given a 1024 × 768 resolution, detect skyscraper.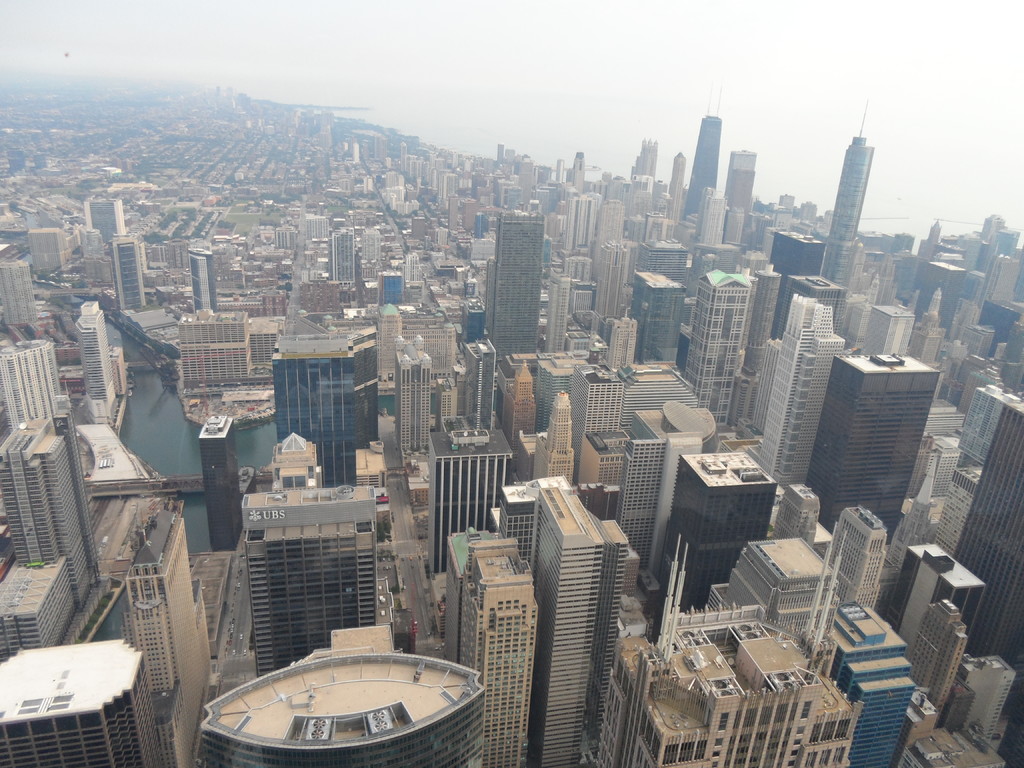
(607,528,920,767).
